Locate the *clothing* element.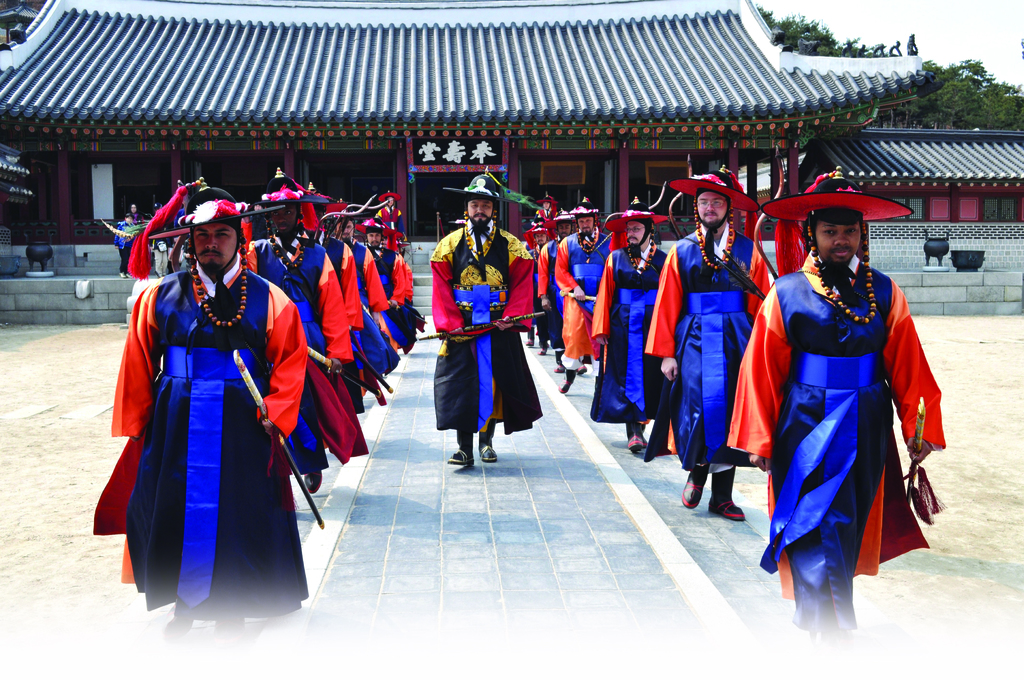
Element bbox: rect(561, 222, 616, 370).
